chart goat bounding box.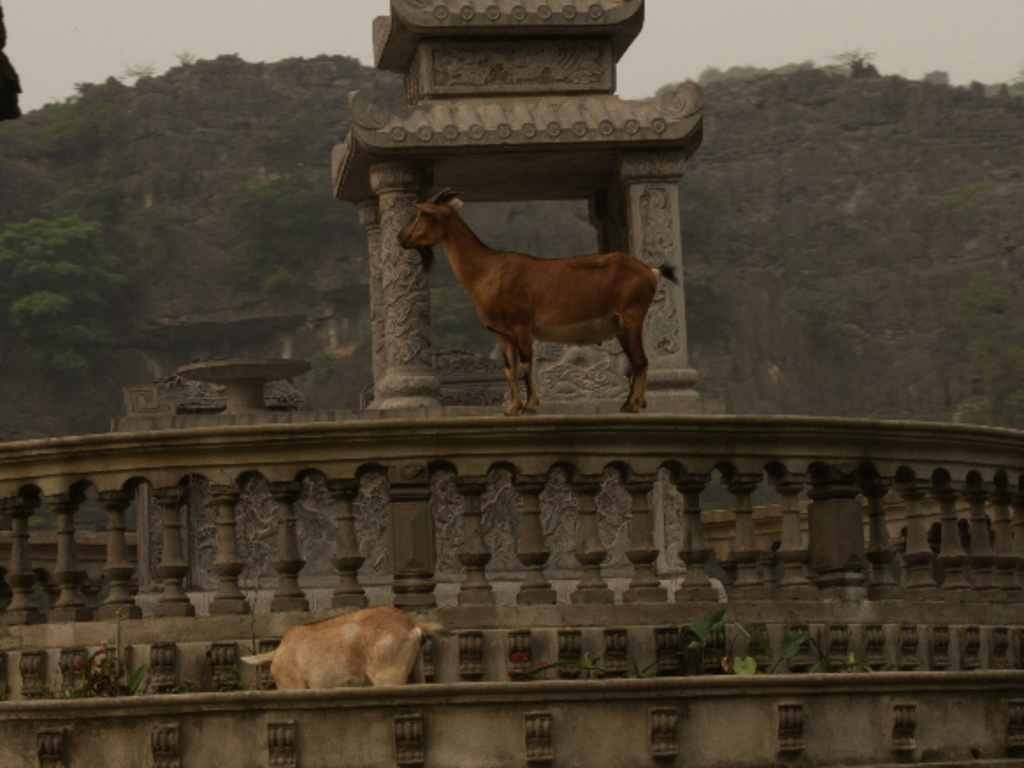
Charted: bbox=(393, 178, 662, 413).
